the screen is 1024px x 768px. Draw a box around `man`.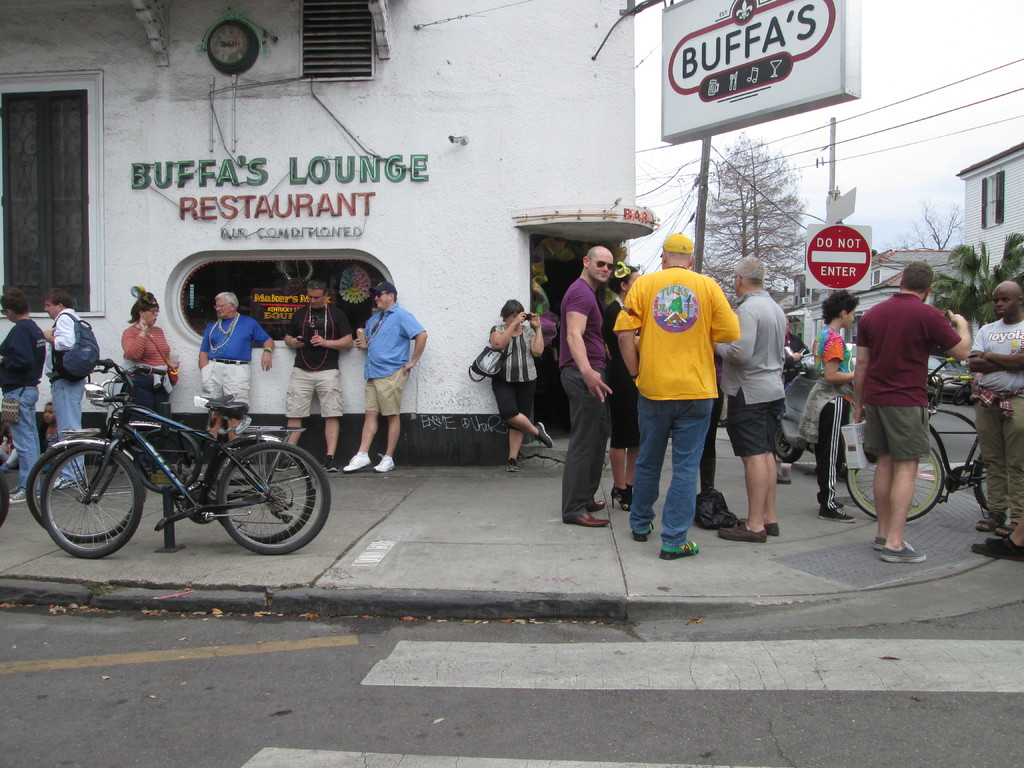
{"left": 968, "top": 279, "right": 1023, "bottom": 558}.
